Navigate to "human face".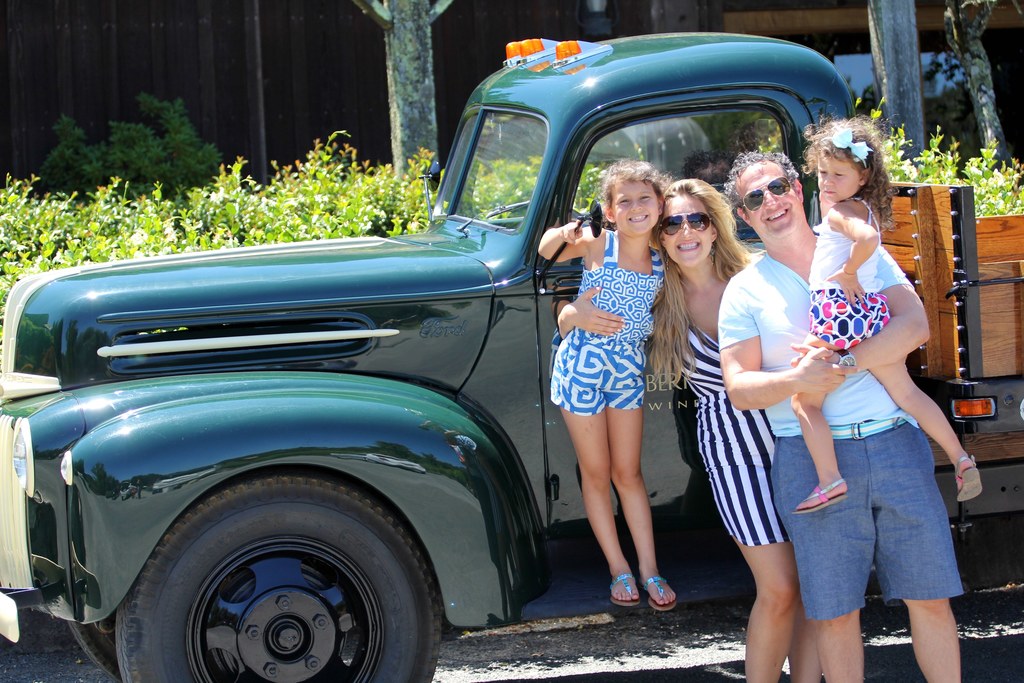
Navigation target: <region>739, 163, 803, 245</region>.
